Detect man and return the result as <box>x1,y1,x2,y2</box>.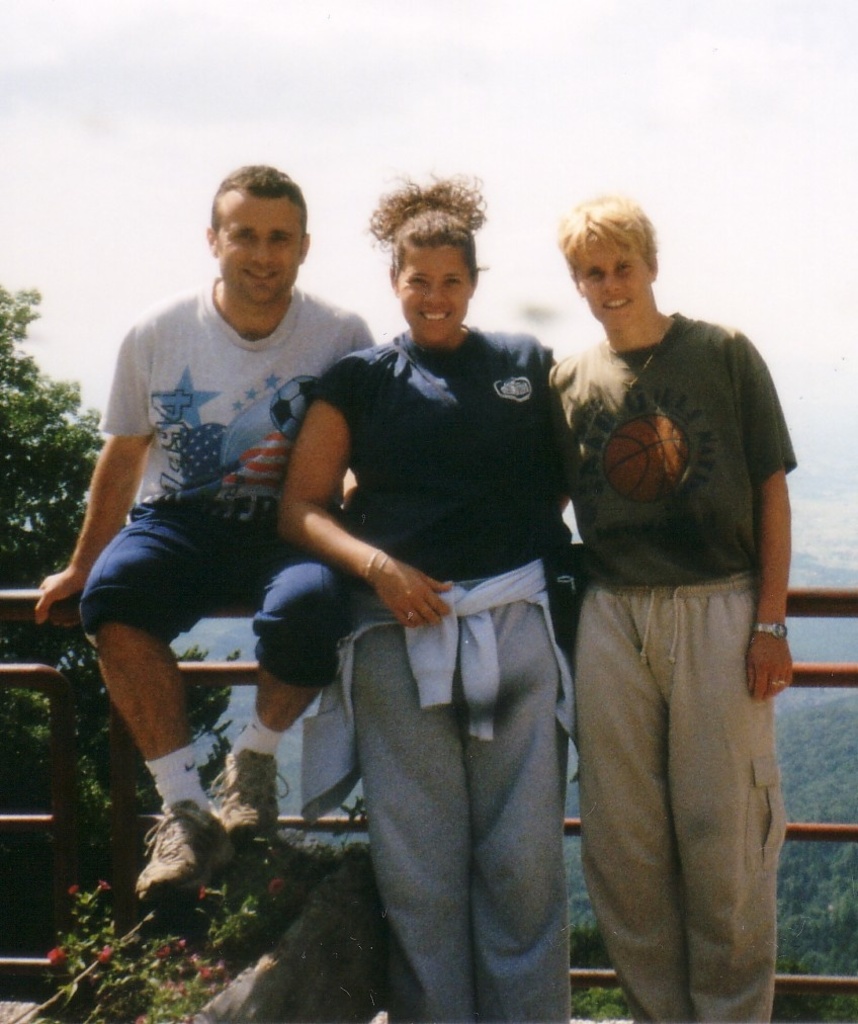
<box>539,196,790,1023</box>.
